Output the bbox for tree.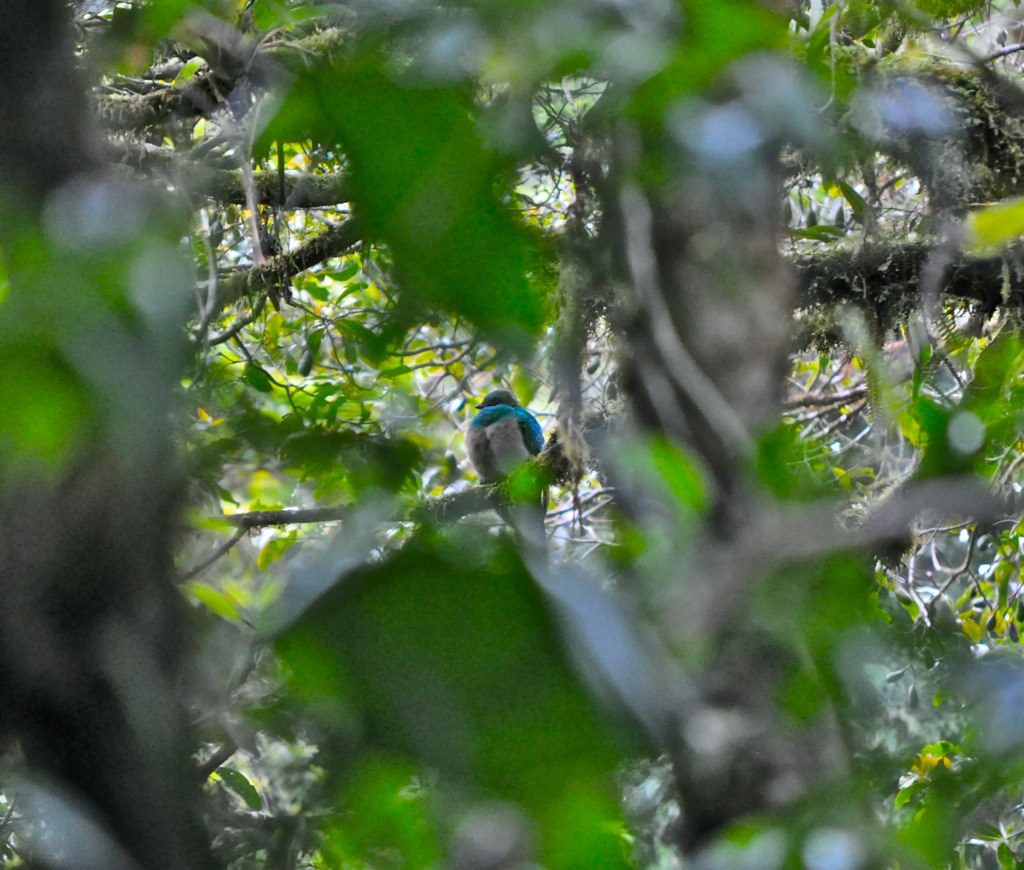
[x1=0, y1=0, x2=1023, y2=869].
